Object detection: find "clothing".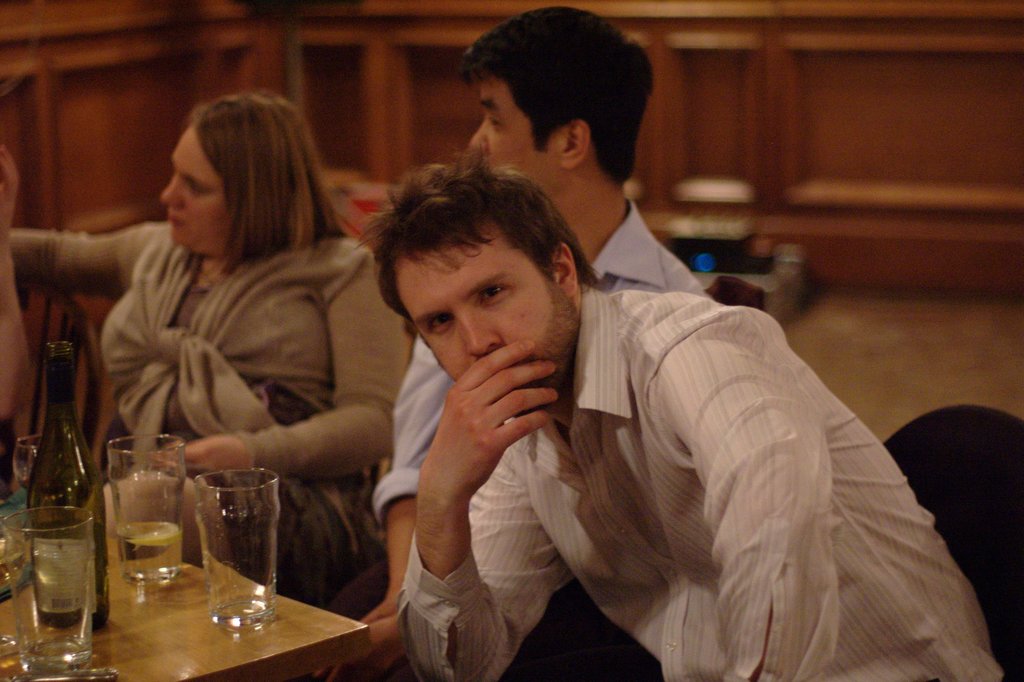
region(392, 276, 1011, 681).
